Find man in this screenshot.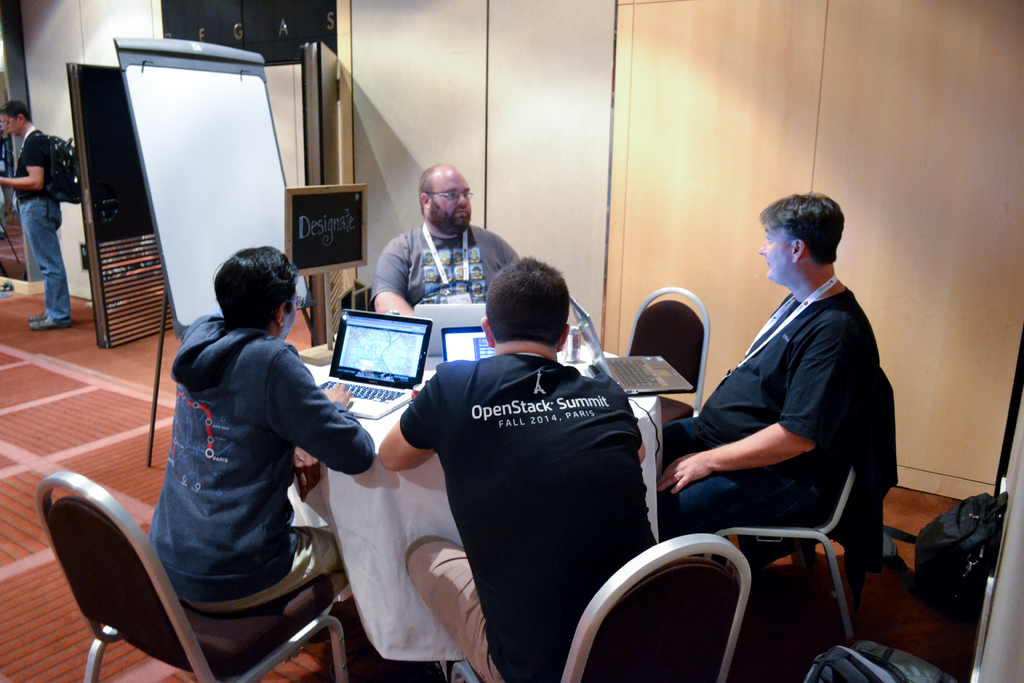
The bounding box for man is 0 102 73 331.
